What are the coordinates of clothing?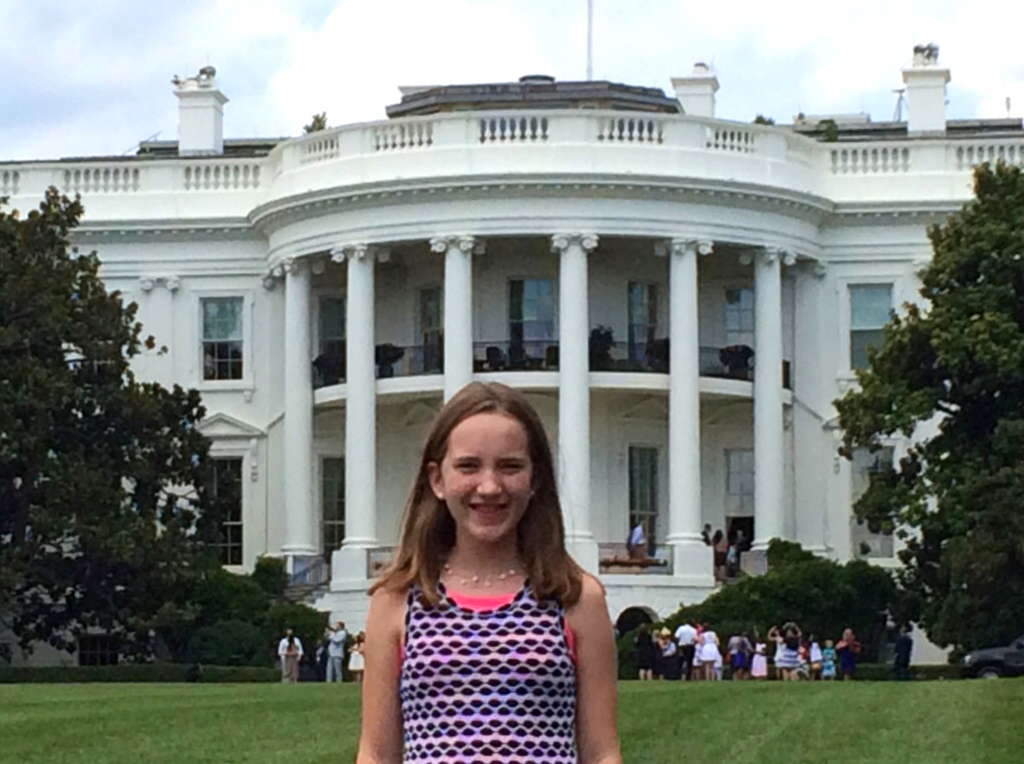
276, 634, 300, 678.
